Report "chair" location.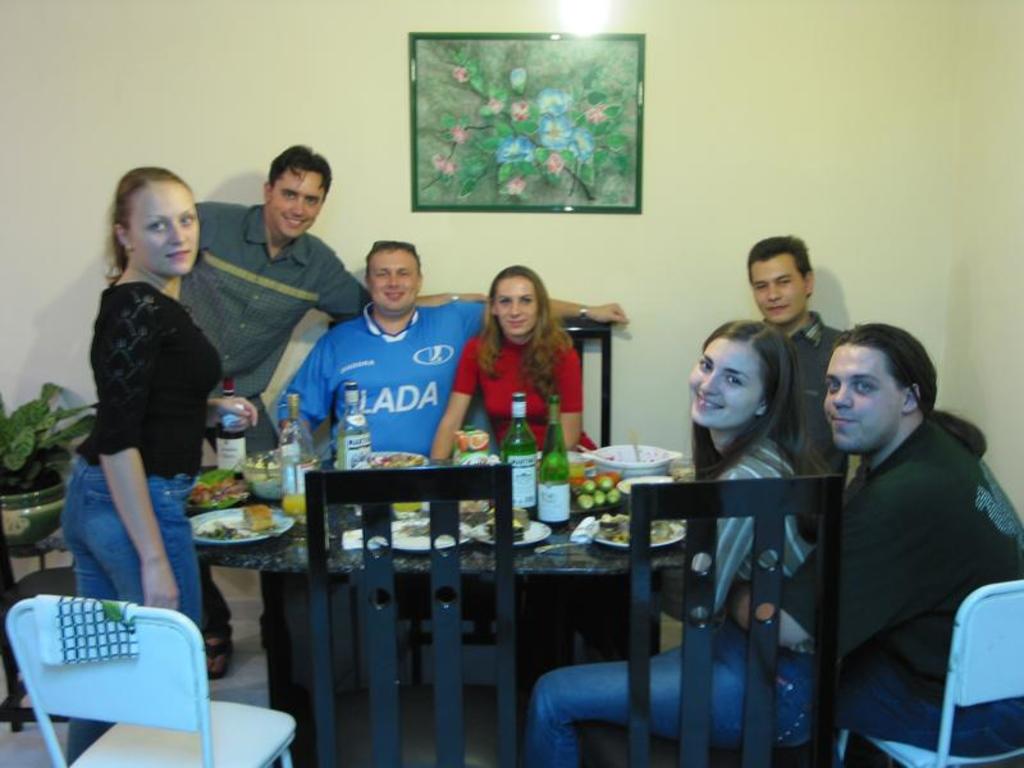
Report: 841/573/1023/767.
